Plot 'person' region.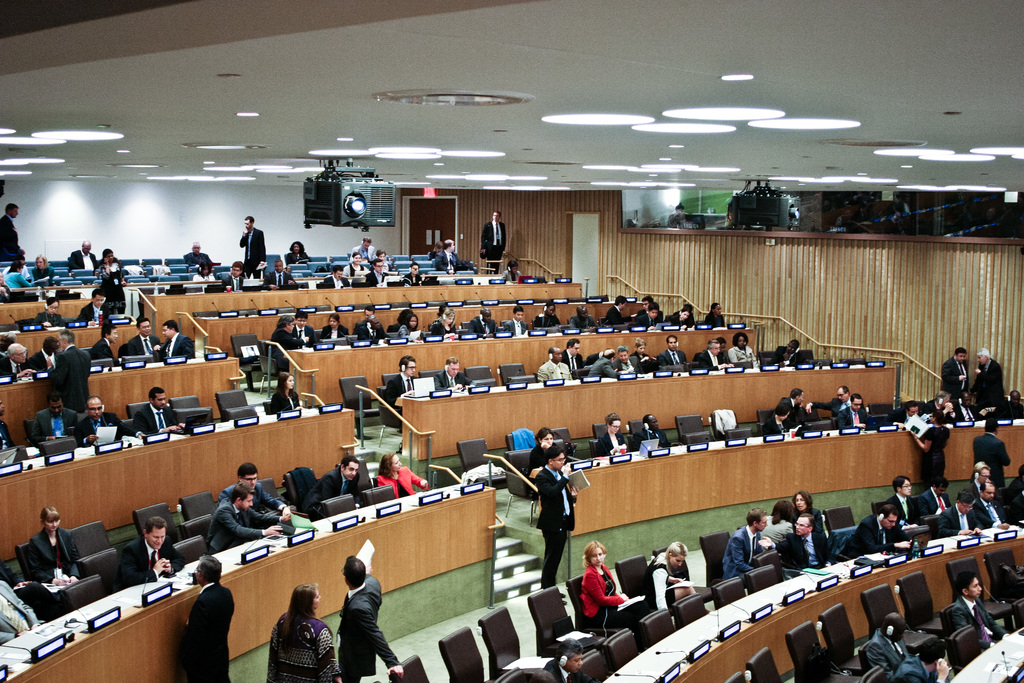
Plotted at {"x1": 607, "y1": 297, "x2": 627, "y2": 337}.
